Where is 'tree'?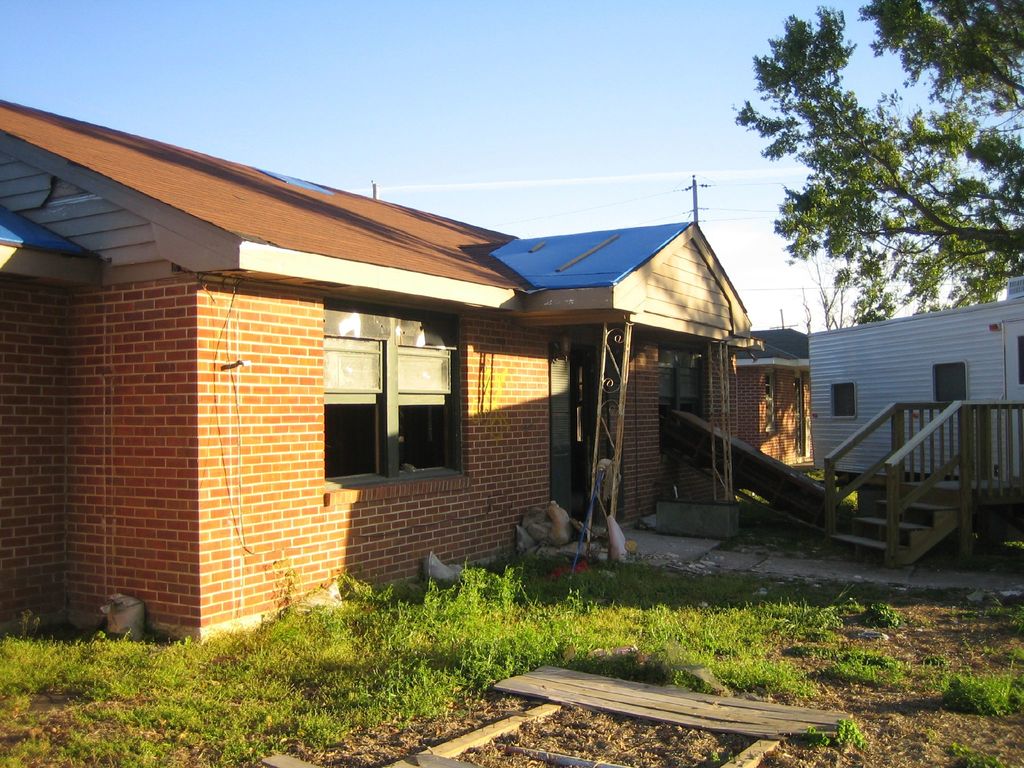
left=739, top=0, right=1023, bottom=323.
